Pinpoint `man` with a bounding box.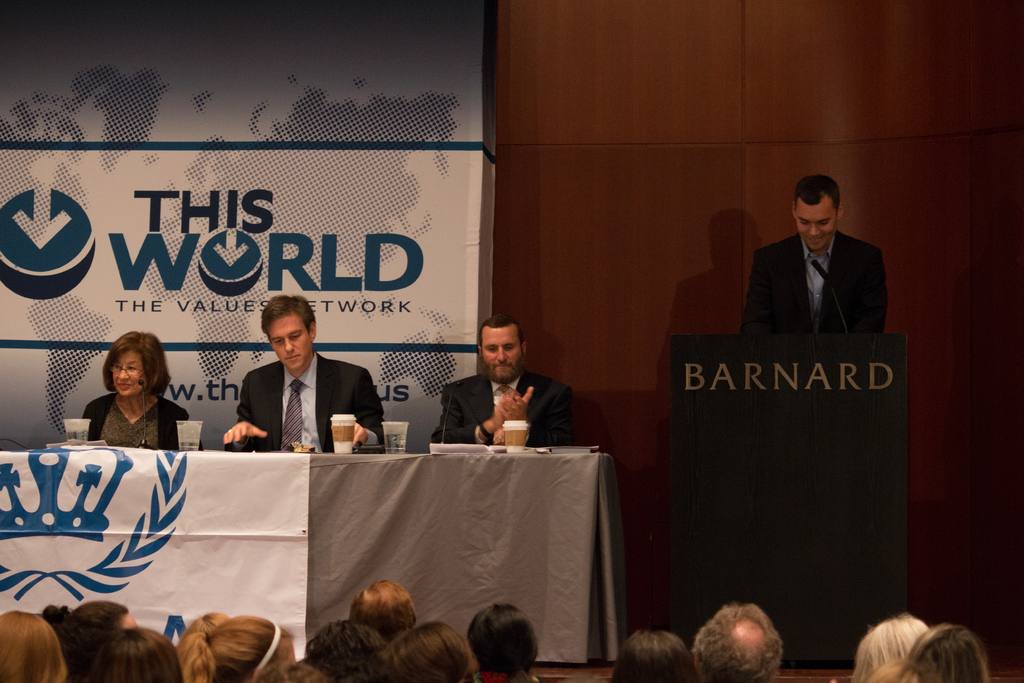
(left=692, top=180, right=912, bottom=625).
